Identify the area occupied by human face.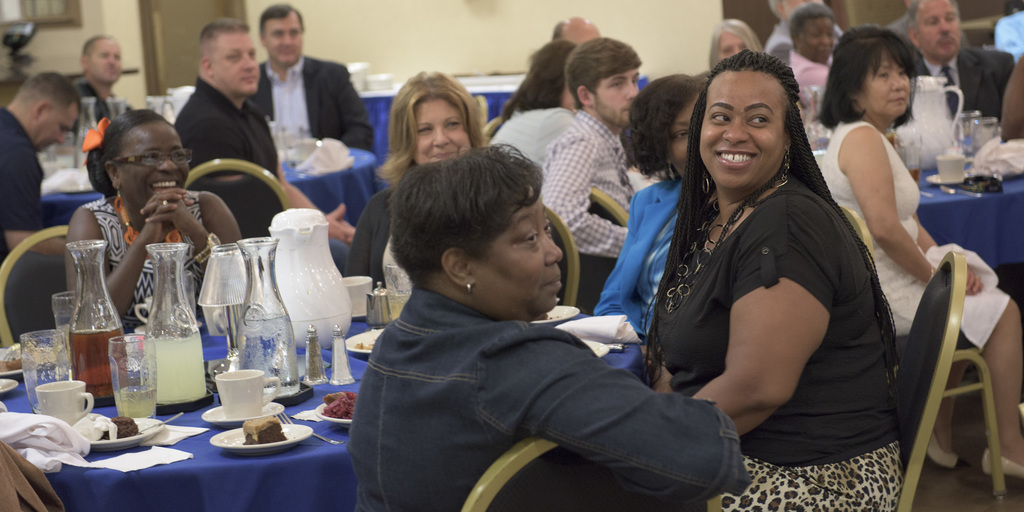
Area: bbox(803, 21, 833, 63).
